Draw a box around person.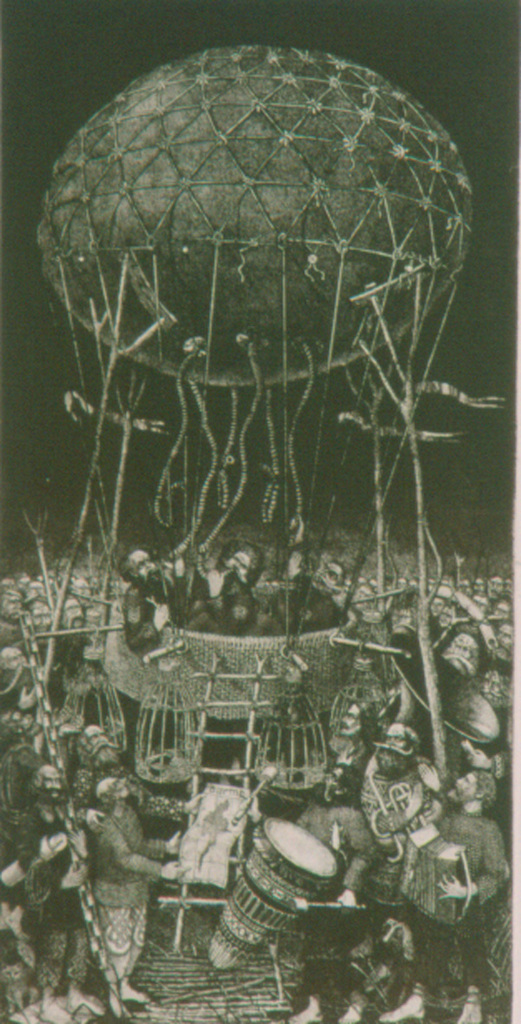
<box>116,544,196,649</box>.
